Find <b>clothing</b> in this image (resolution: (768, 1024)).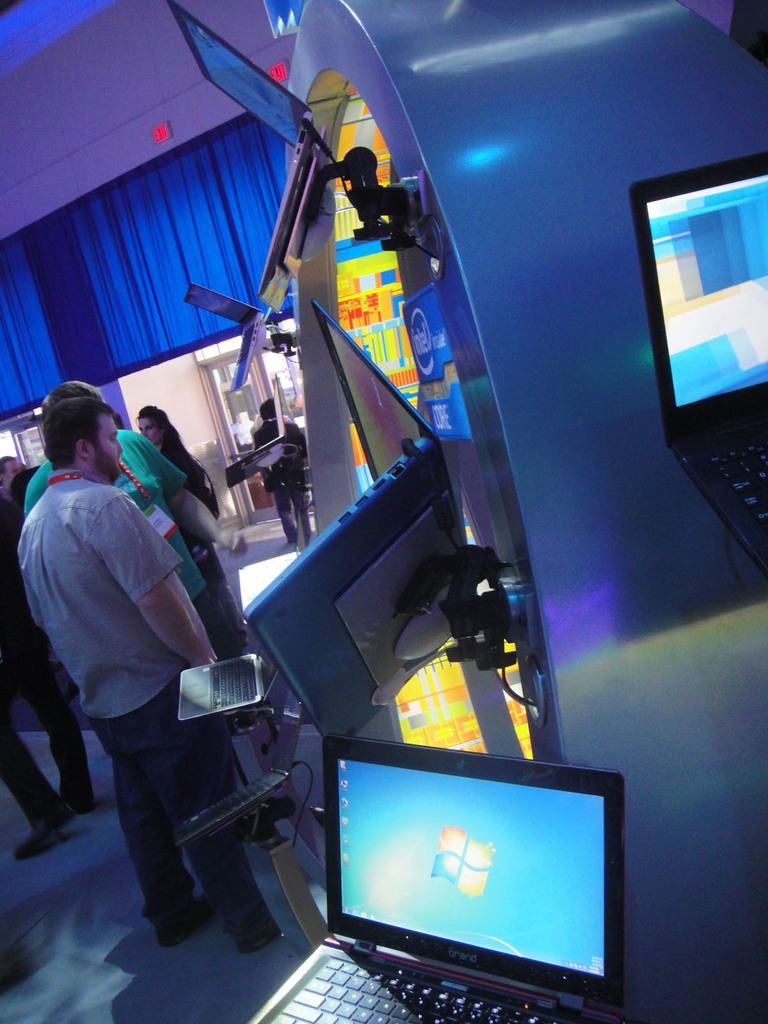
region(22, 474, 302, 949).
